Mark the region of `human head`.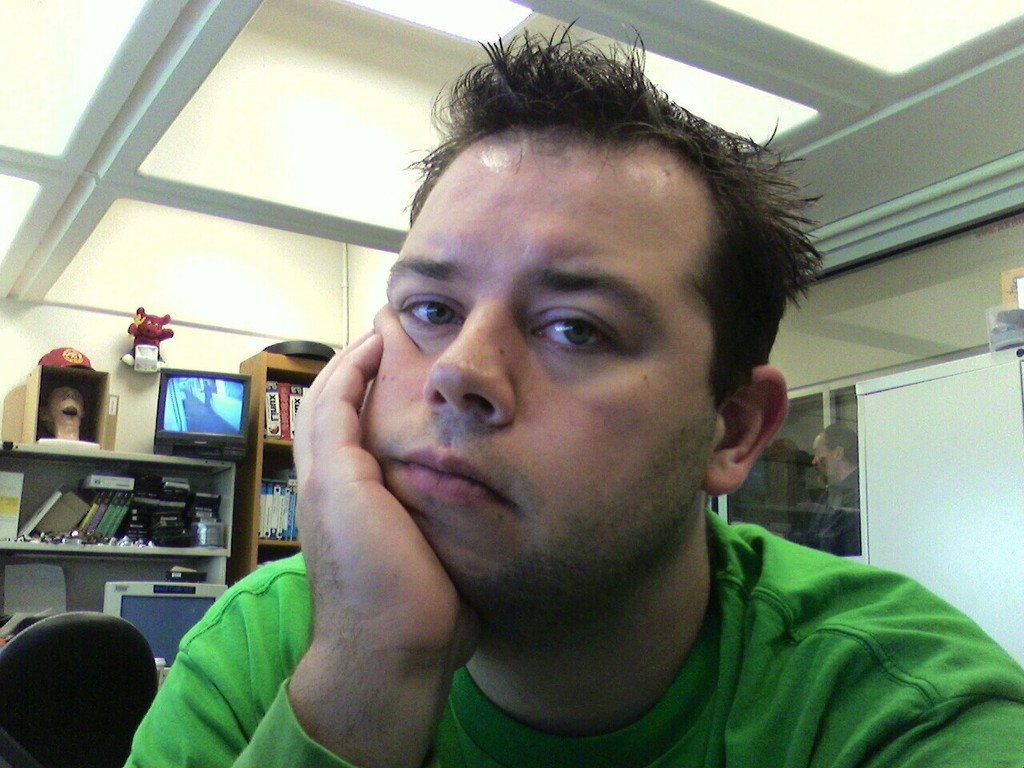
Region: rect(369, 12, 833, 606).
